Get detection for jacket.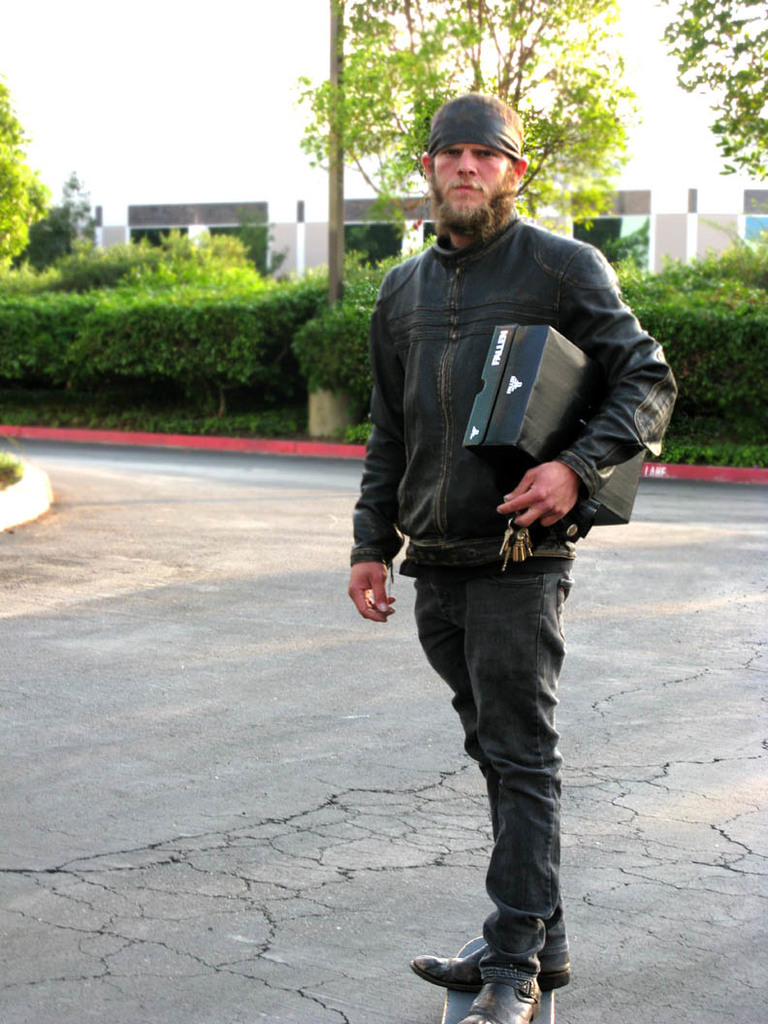
Detection: bbox=[346, 141, 675, 592].
